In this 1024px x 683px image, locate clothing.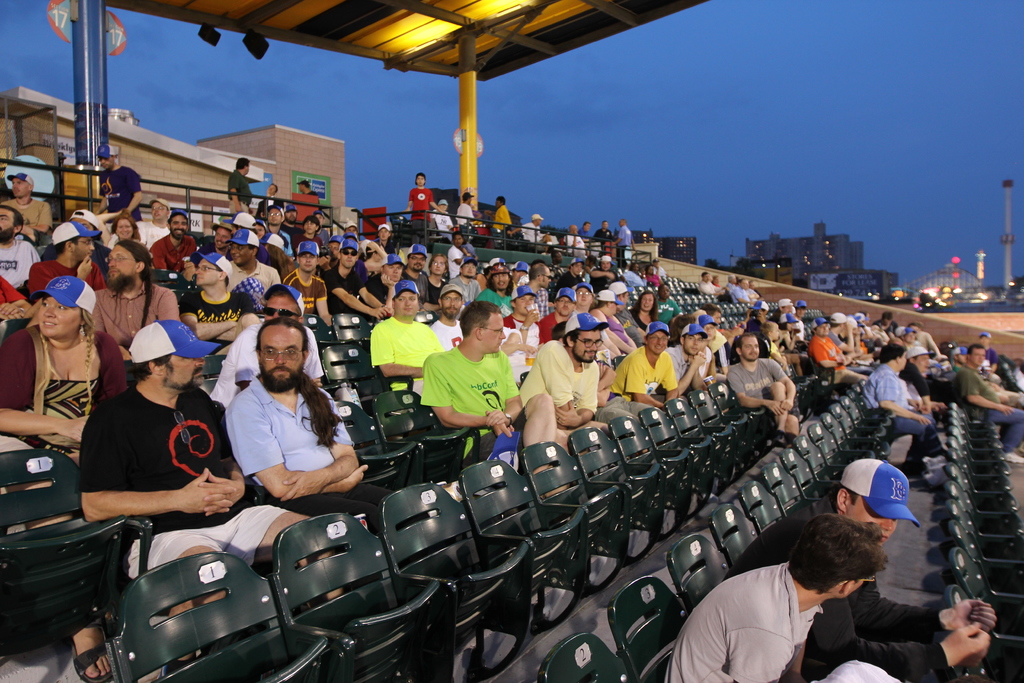
Bounding box: box=[681, 342, 717, 388].
